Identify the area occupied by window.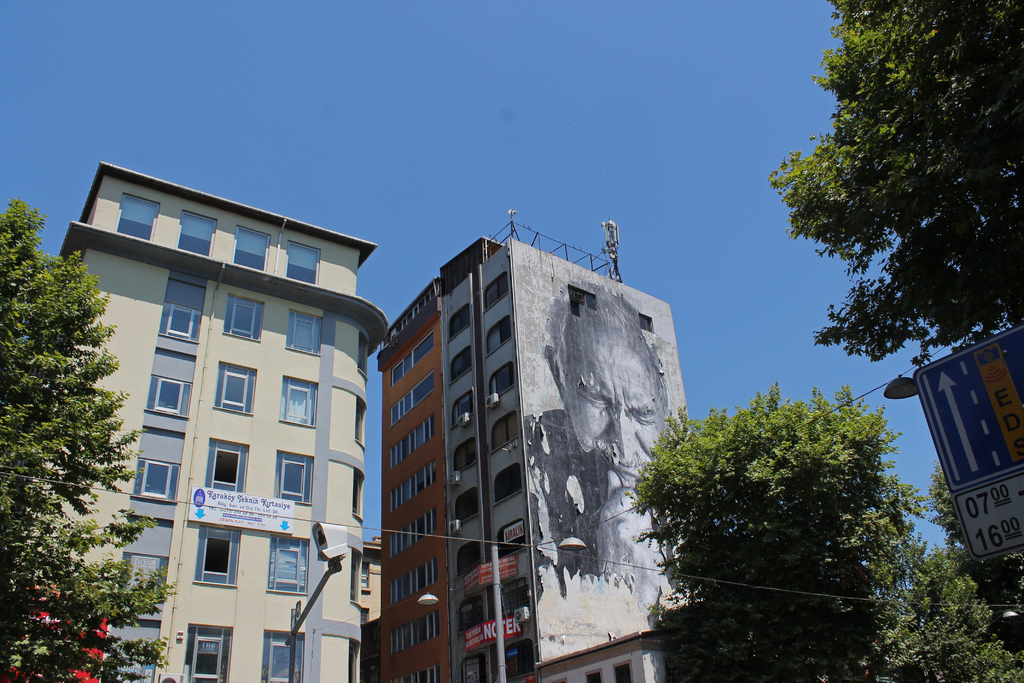
Area: [287,311,320,364].
